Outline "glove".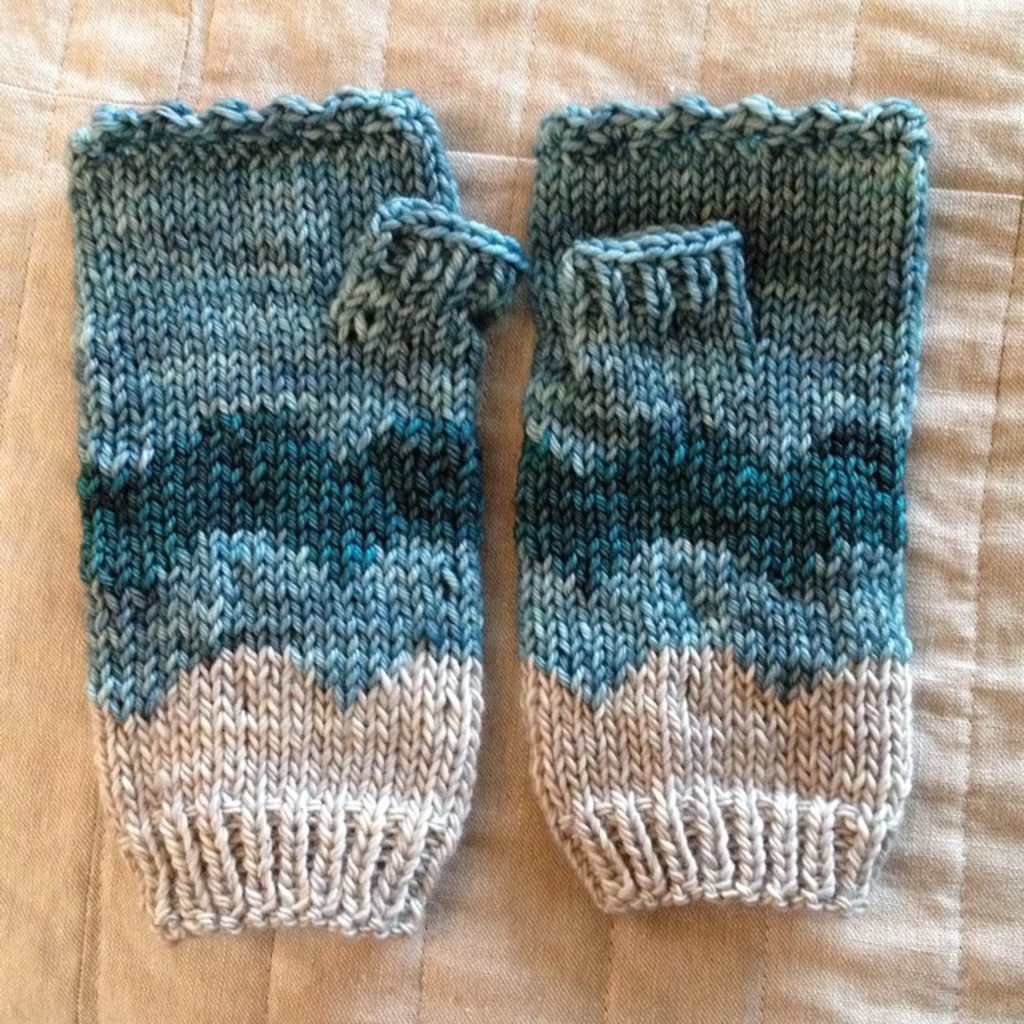
Outline: <box>69,82,531,944</box>.
